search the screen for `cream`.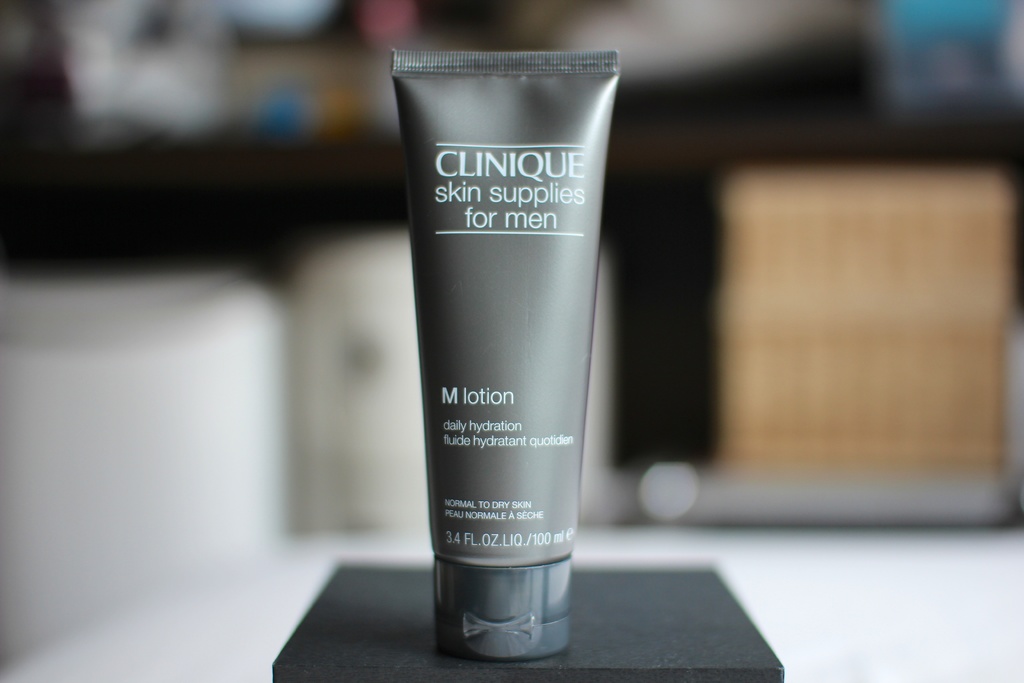
Found at x1=389 y1=50 x2=621 y2=662.
